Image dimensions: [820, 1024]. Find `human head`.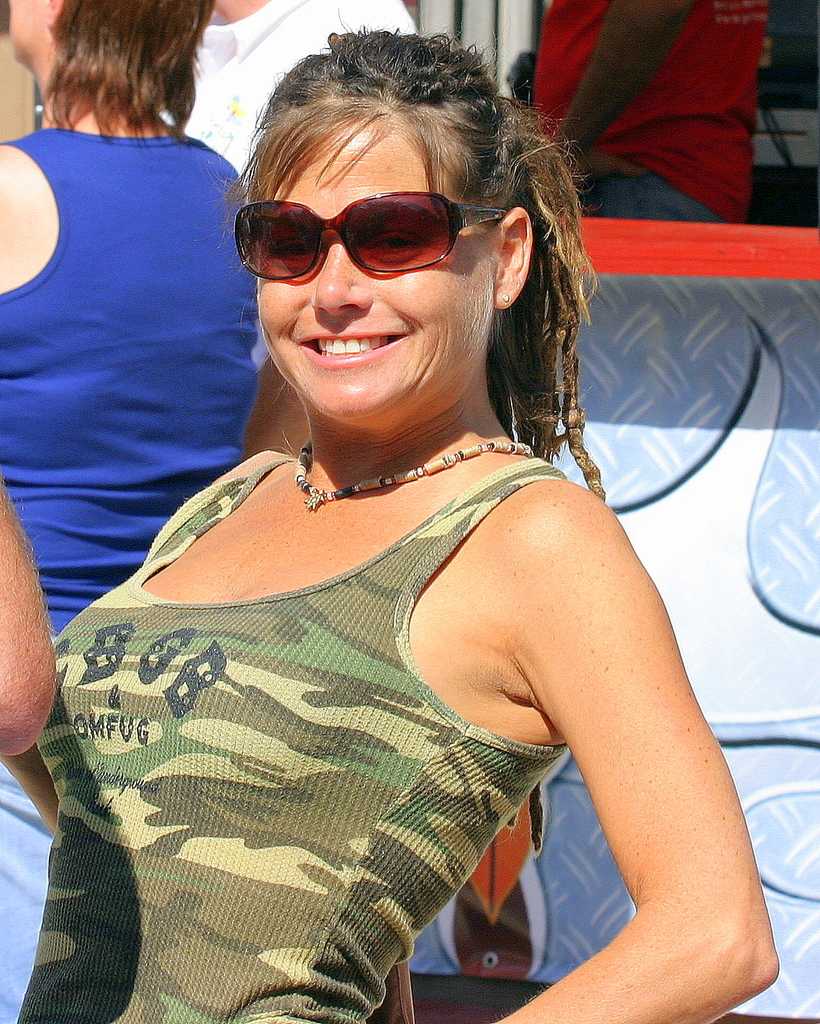
254 28 554 421.
